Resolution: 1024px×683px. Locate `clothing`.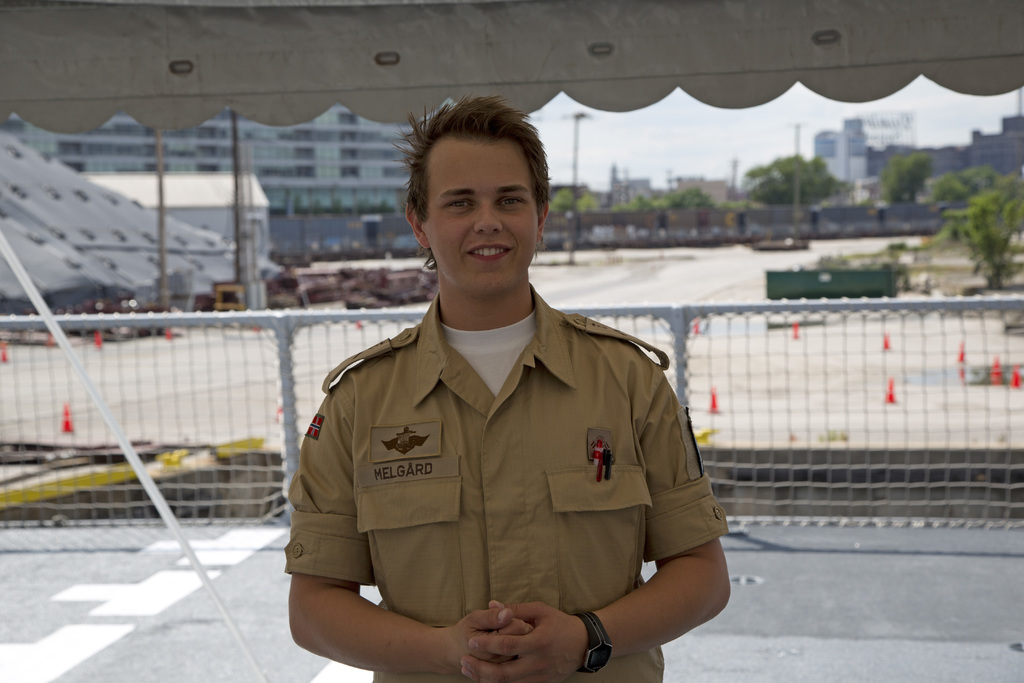
x1=284, y1=294, x2=722, y2=664.
